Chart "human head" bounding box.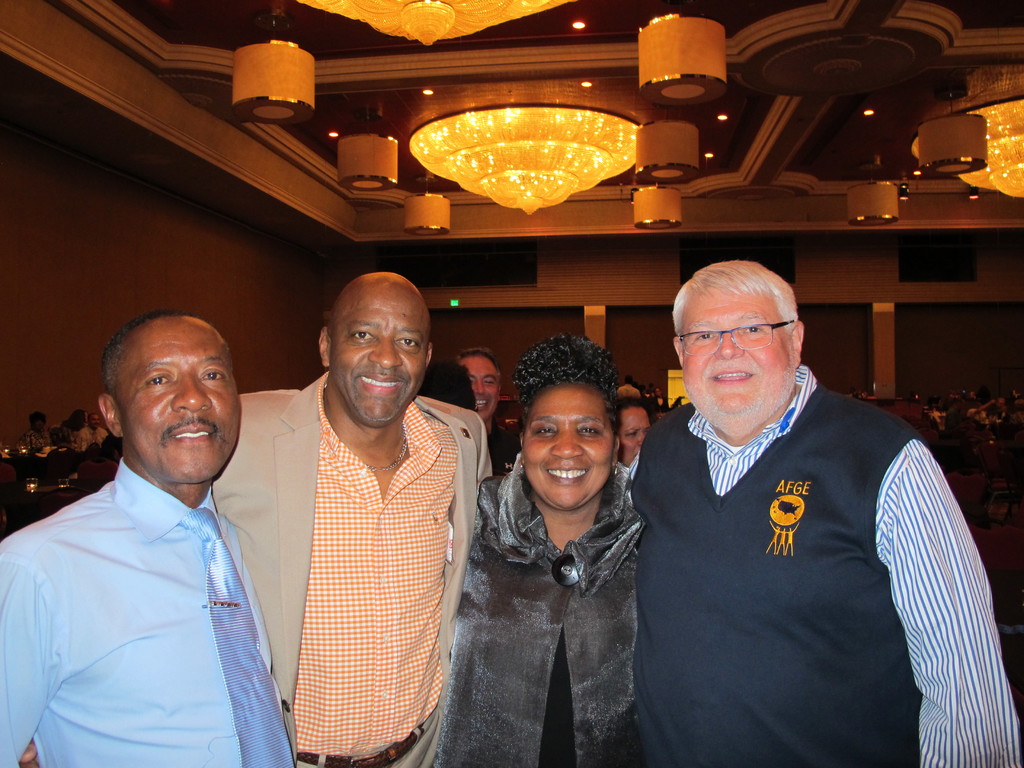
Charted: 299 253 433 433.
